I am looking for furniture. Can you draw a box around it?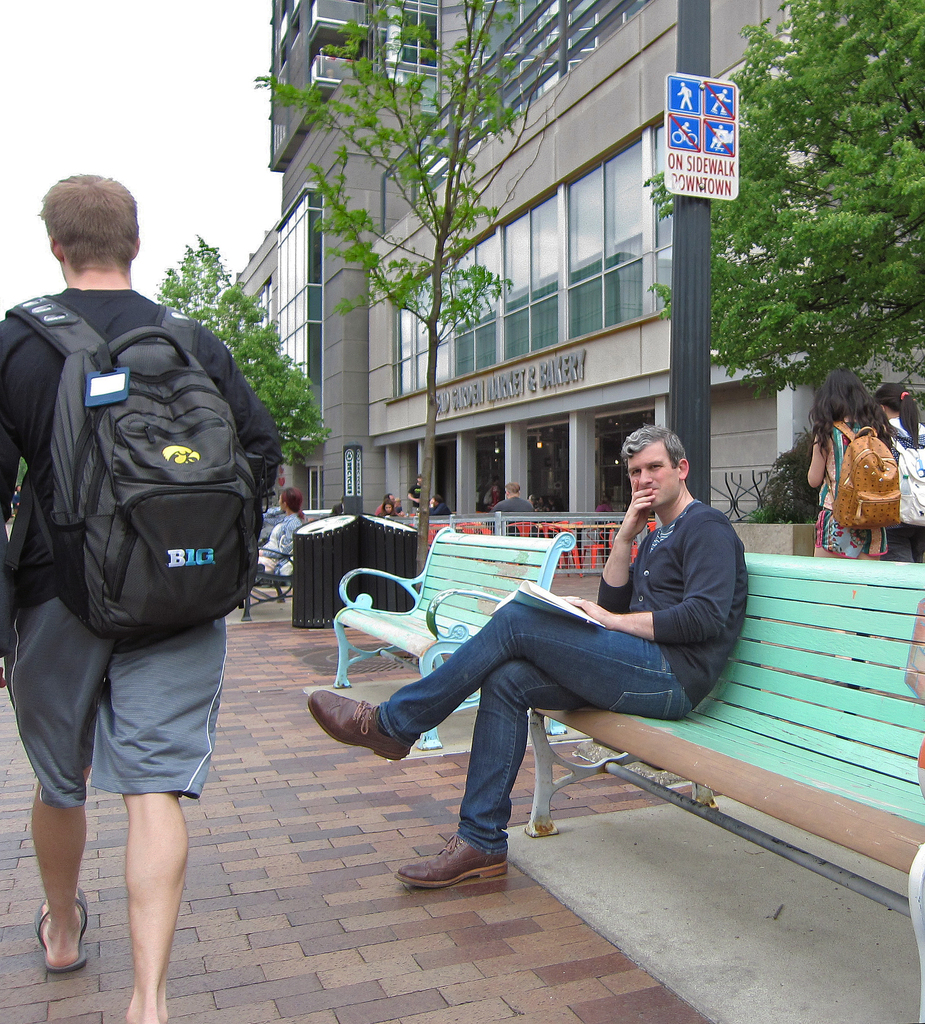
Sure, the bounding box is region(527, 559, 924, 833).
